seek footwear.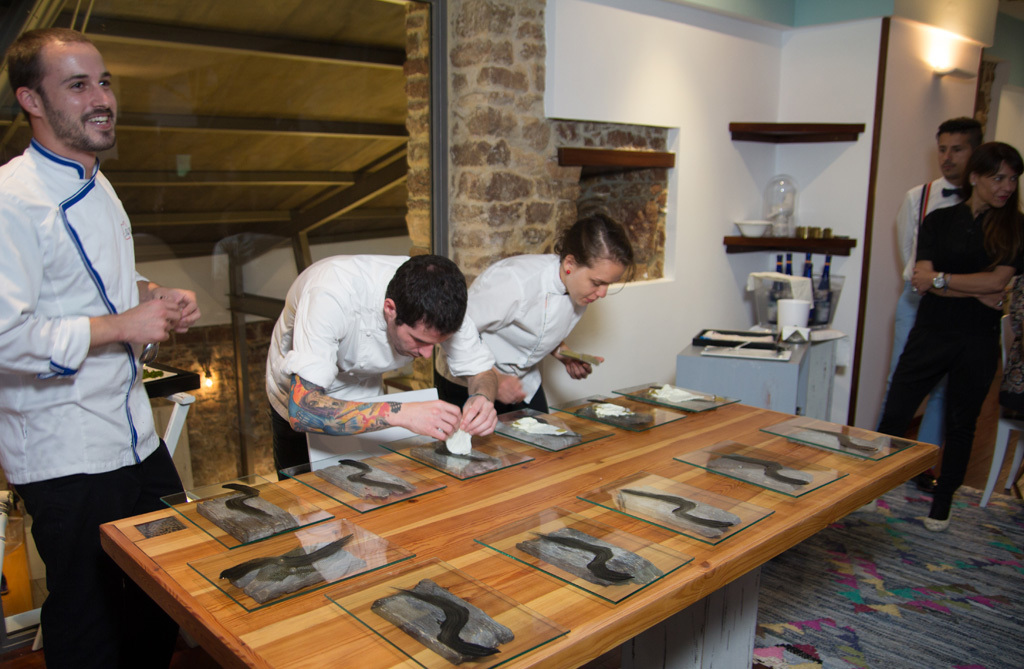
bbox=[922, 510, 953, 534].
